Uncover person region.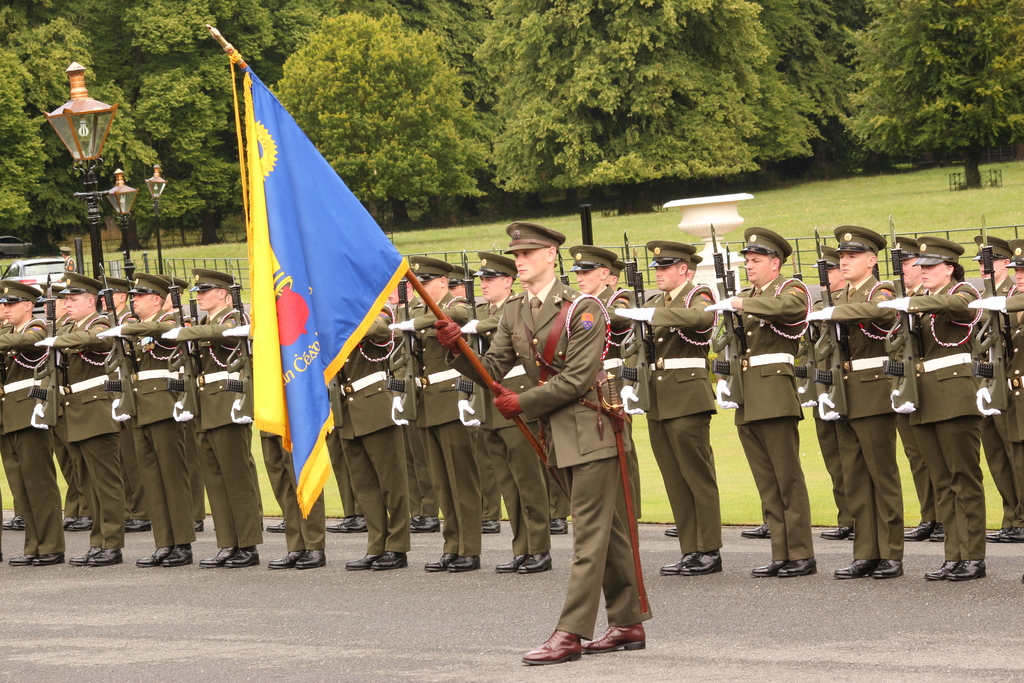
Uncovered: <bbox>160, 269, 260, 567</bbox>.
